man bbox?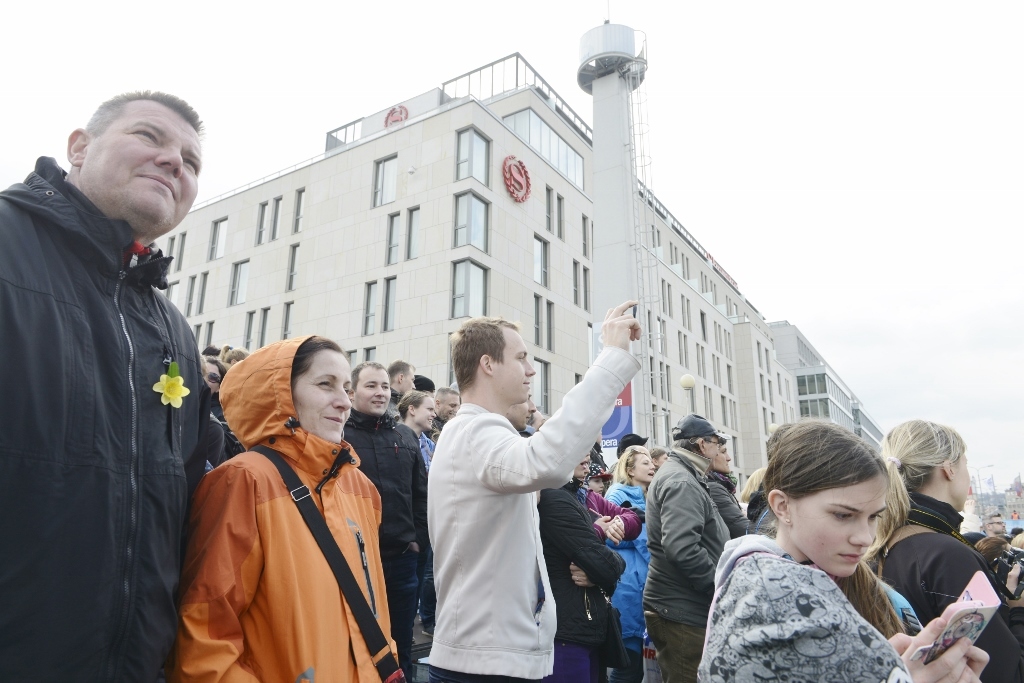
389/359/416/407
